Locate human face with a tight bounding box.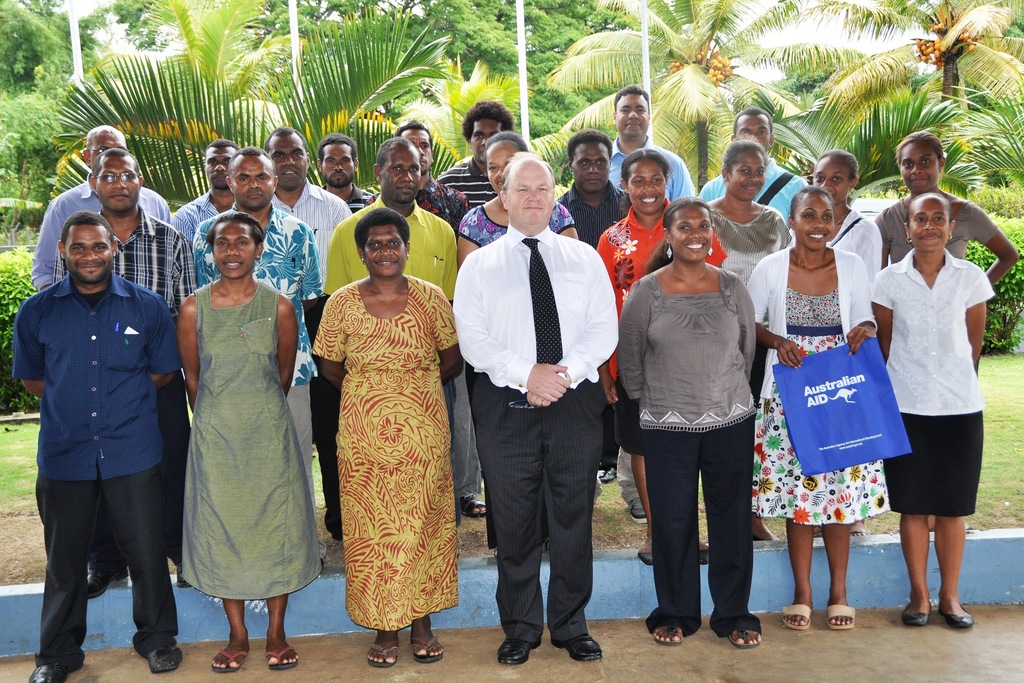
box=[508, 161, 554, 232].
